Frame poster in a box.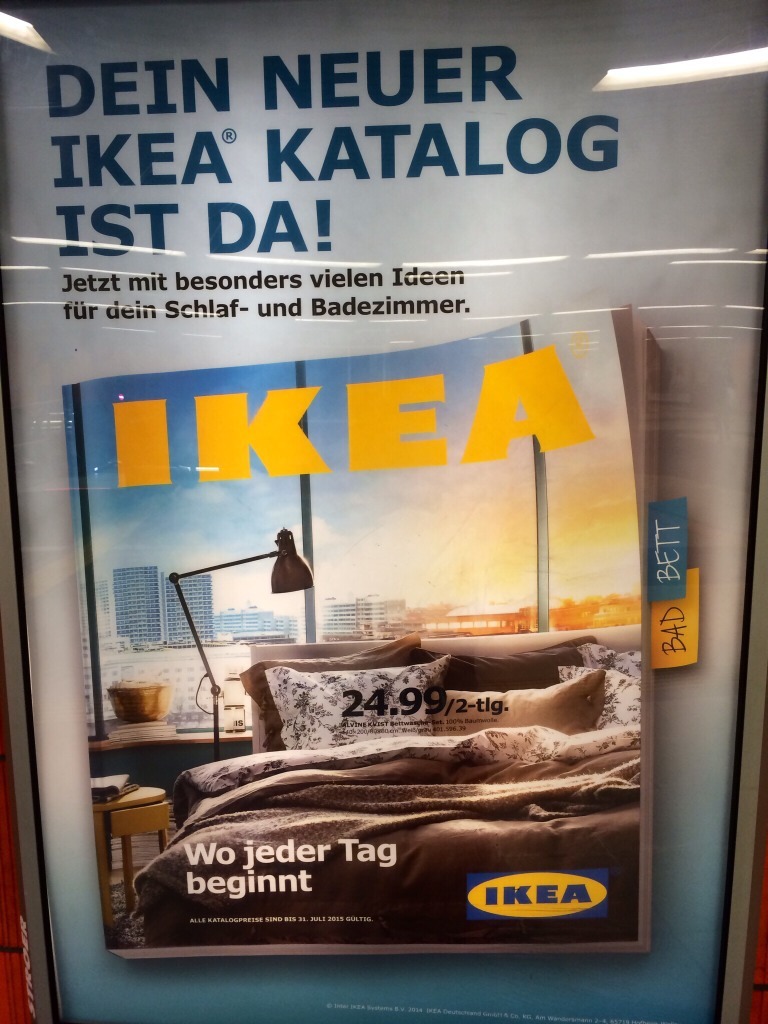
locate(0, 0, 767, 1023).
